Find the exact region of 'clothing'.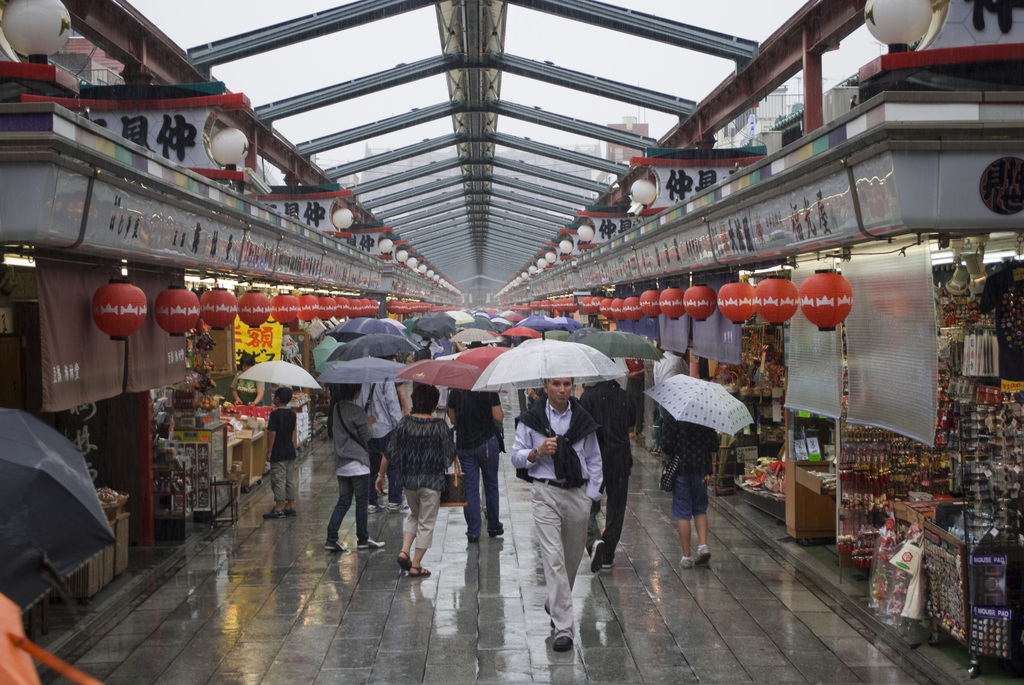
Exact region: [267, 405, 294, 508].
